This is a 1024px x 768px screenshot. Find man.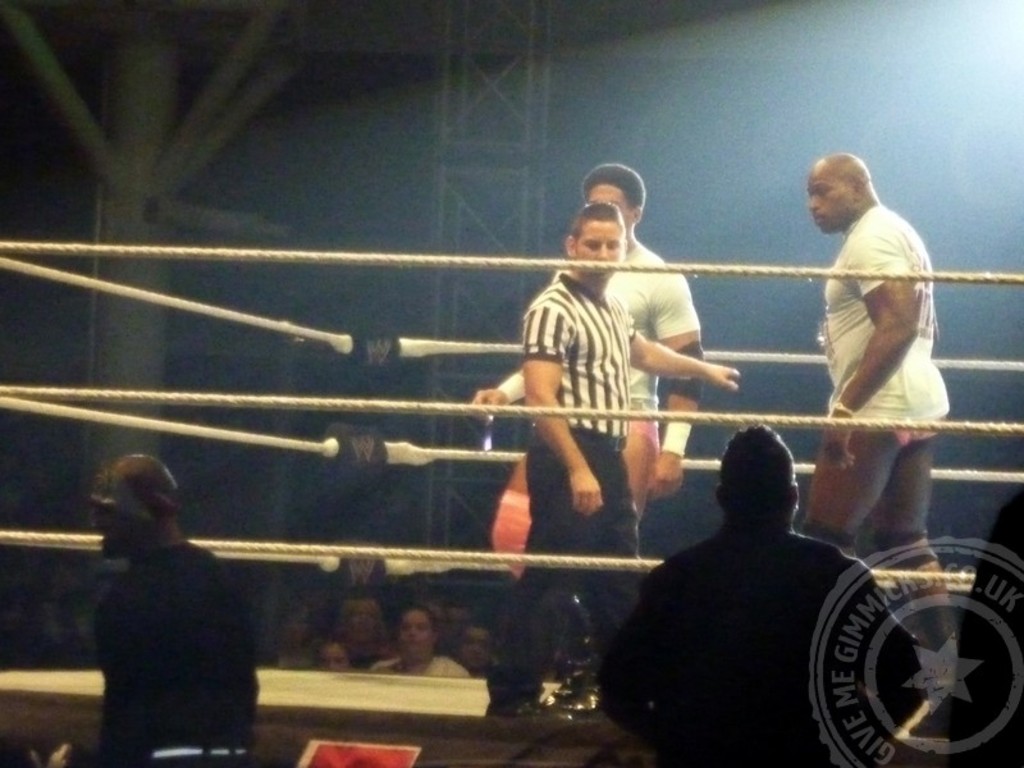
Bounding box: bbox=(594, 421, 920, 767).
